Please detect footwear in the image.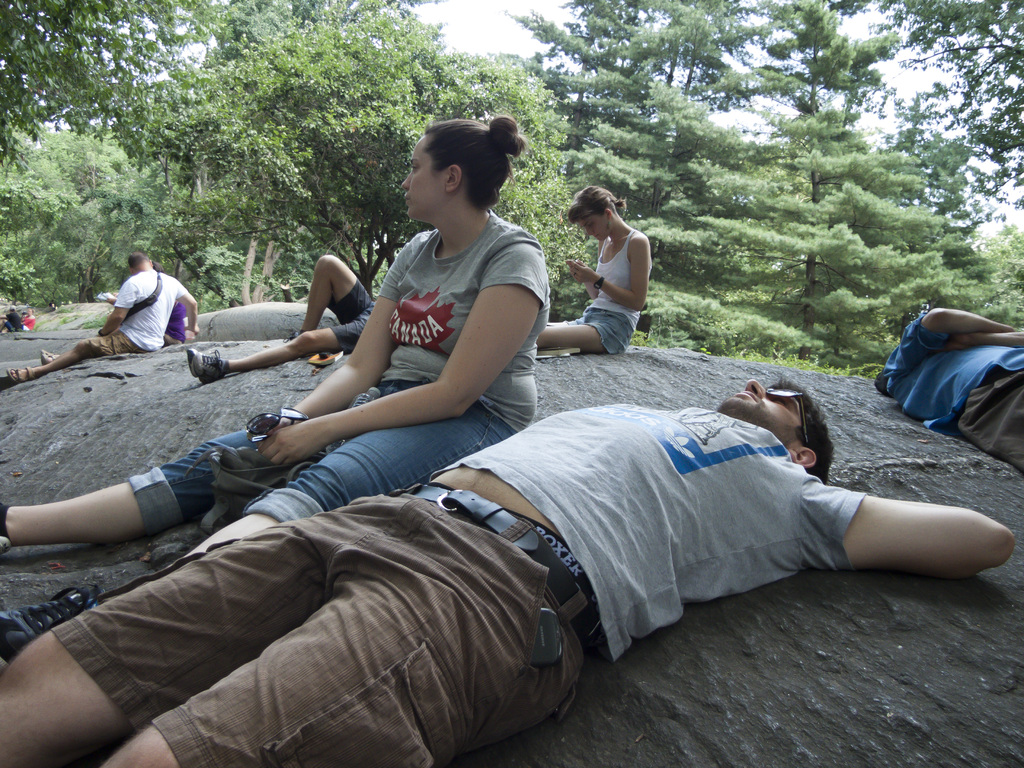
{"left": 0, "top": 577, "right": 99, "bottom": 669}.
